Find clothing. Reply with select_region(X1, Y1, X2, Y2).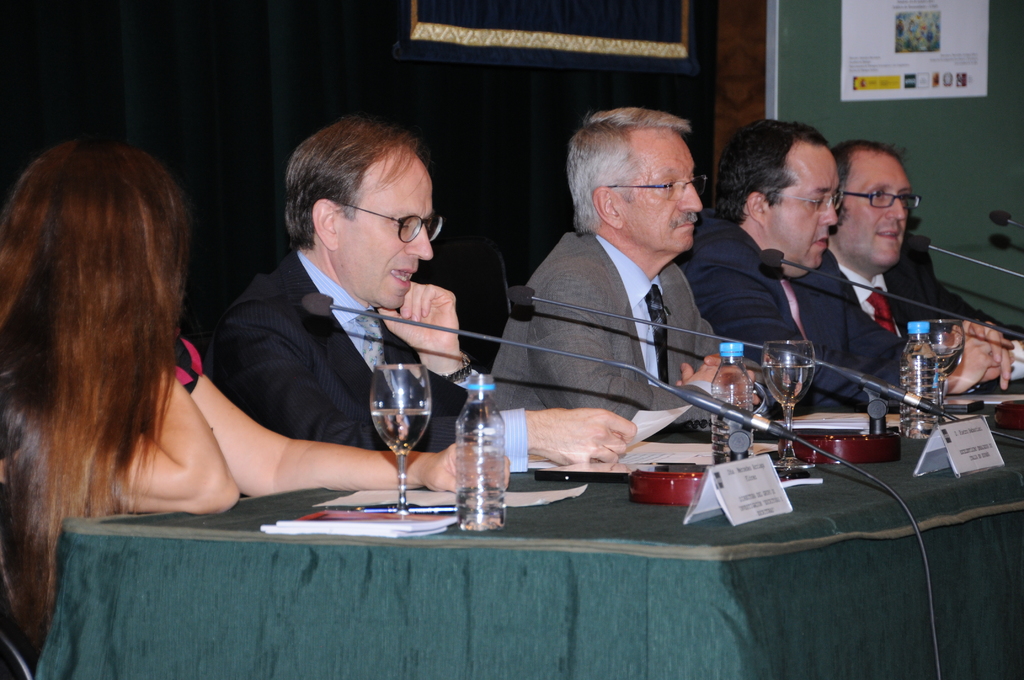
select_region(477, 221, 740, 424).
